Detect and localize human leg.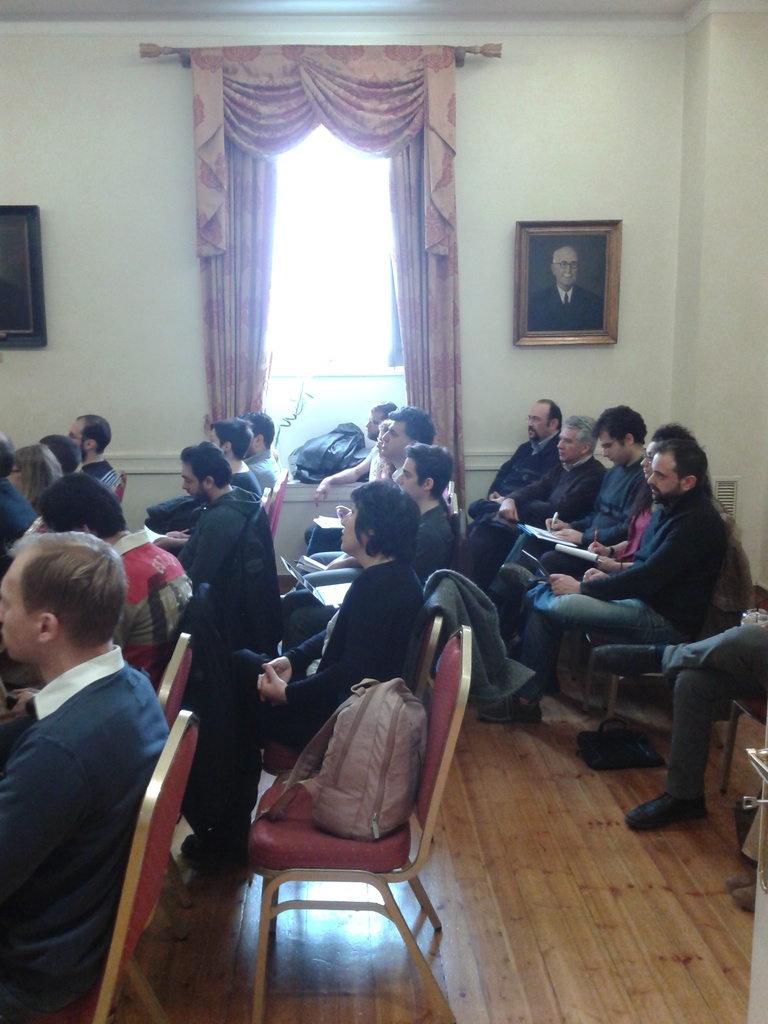
Localized at 627, 667, 712, 836.
